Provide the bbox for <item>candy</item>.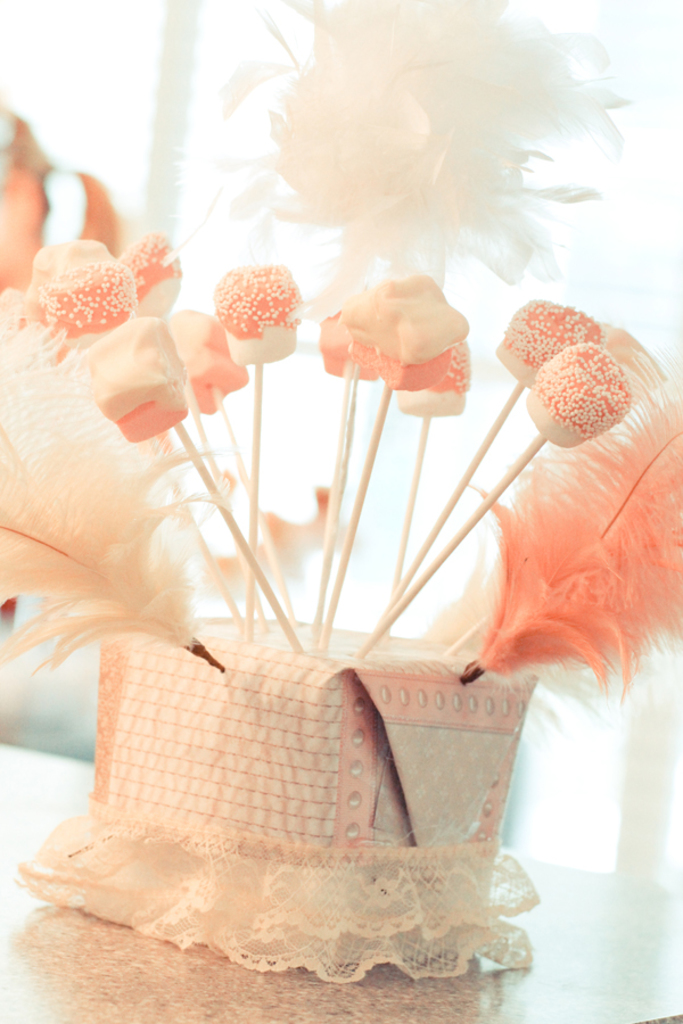
locate(319, 308, 382, 389).
